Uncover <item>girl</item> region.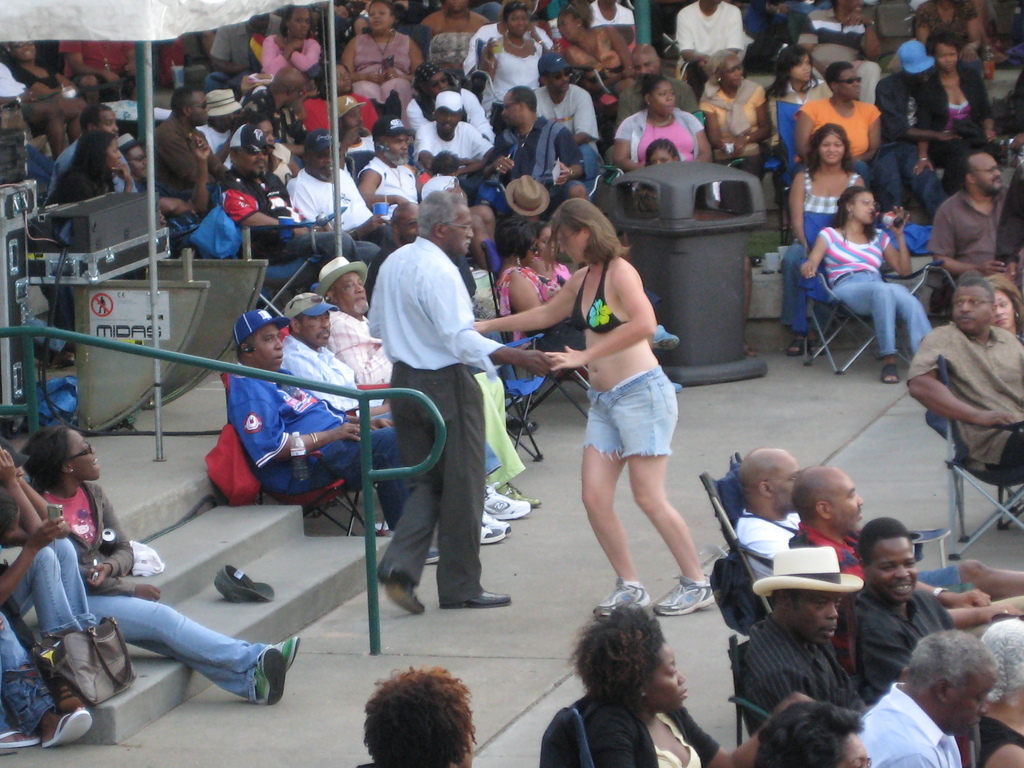
Uncovered: [x1=611, y1=76, x2=717, y2=172].
